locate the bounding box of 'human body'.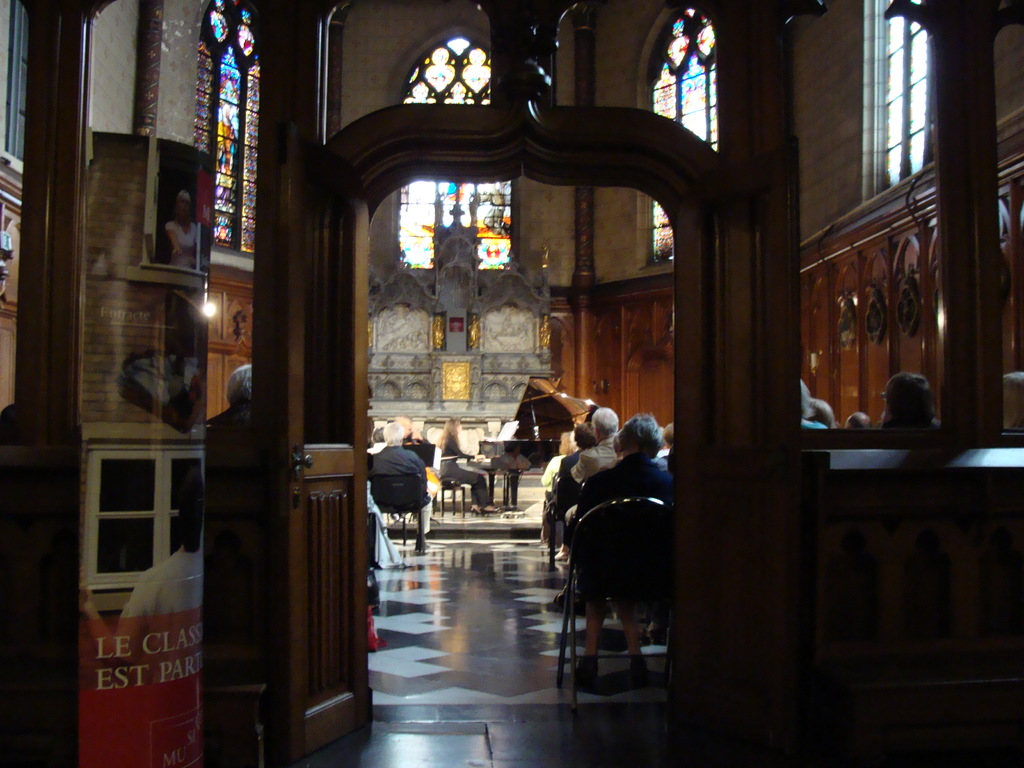
Bounding box: l=568, t=408, r=626, b=499.
